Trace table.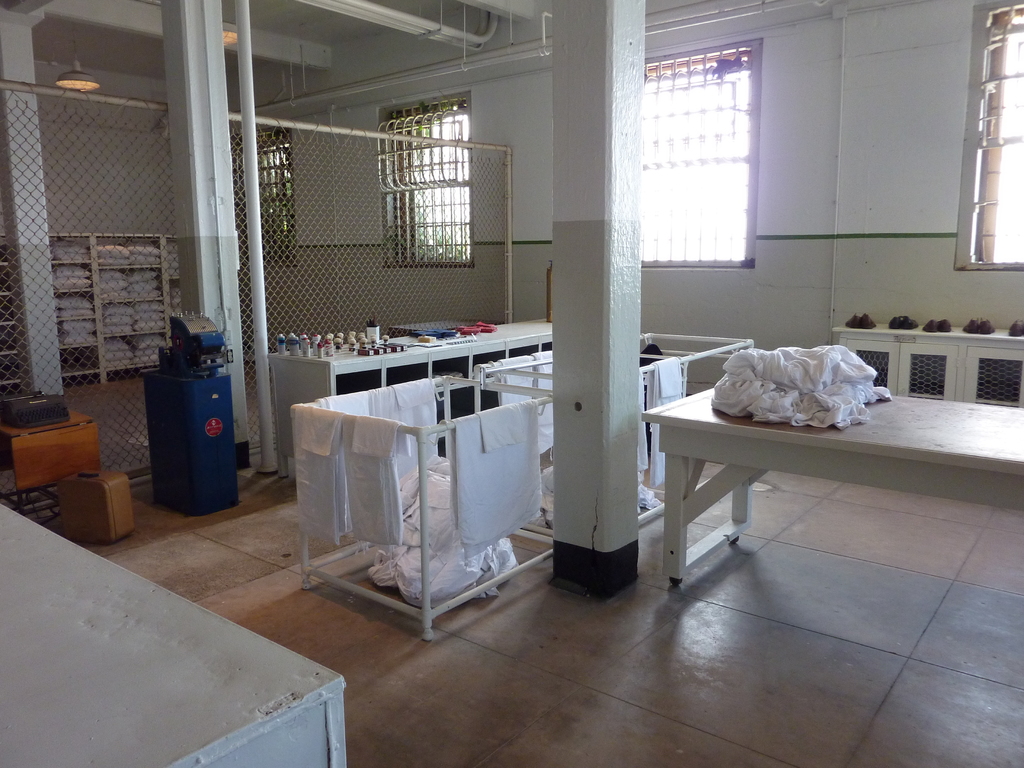
Traced to box(612, 349, 1015, 586).
